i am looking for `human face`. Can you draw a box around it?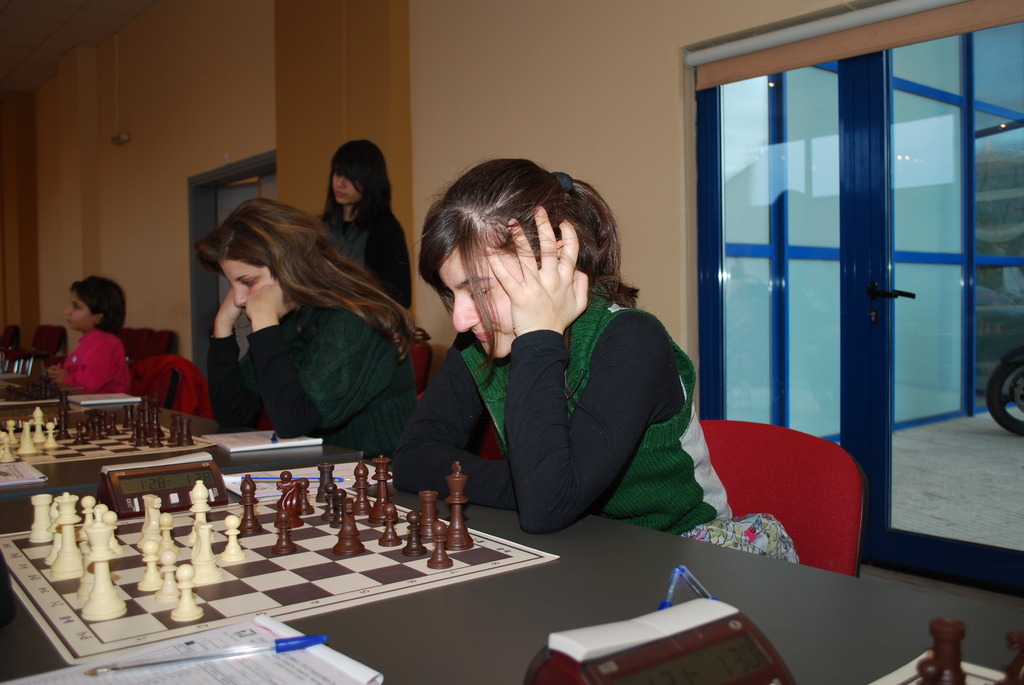
Sure, the bounding box is [x1=325, y1=156, x2=366, y2=199].
